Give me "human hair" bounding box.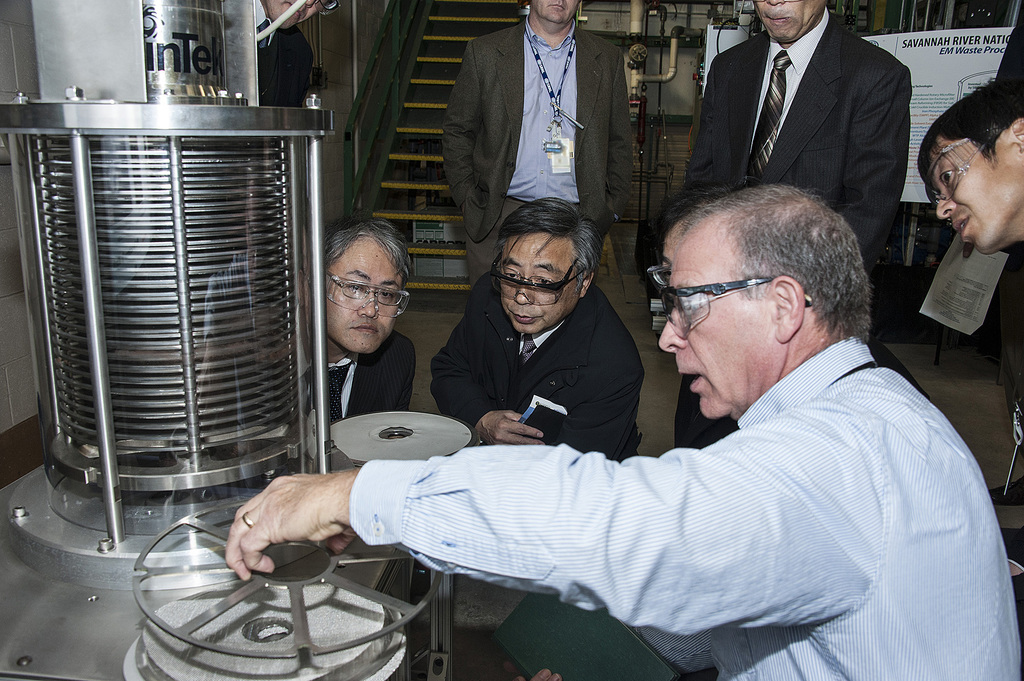
x1=670 y1=180 x2=874 y2=344.
